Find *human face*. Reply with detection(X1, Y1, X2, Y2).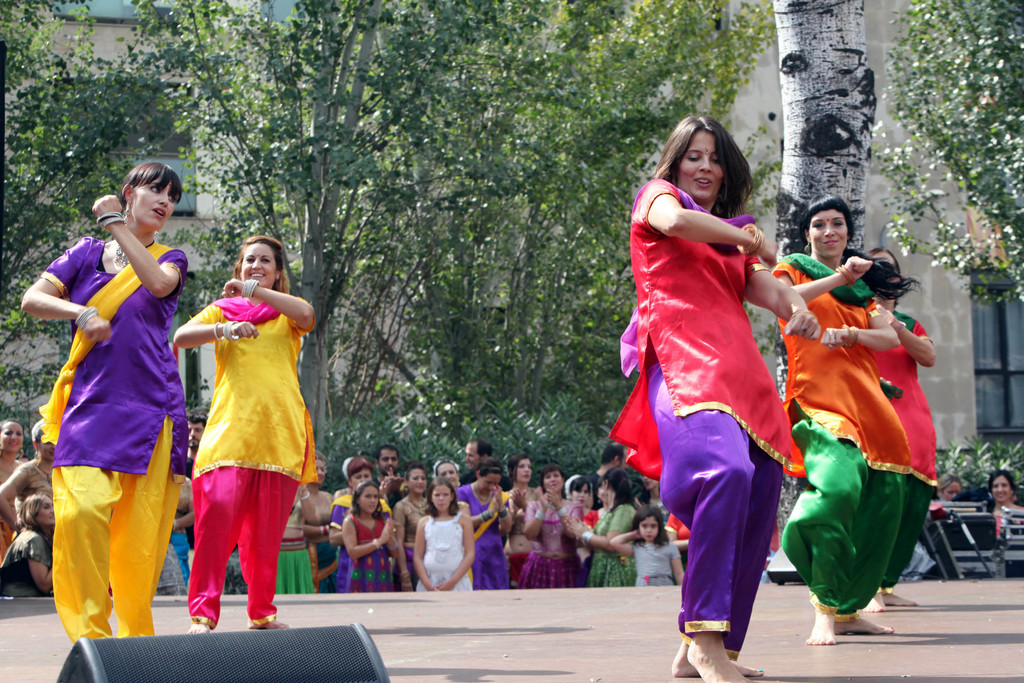
detection(639, 517, 661, 543).
